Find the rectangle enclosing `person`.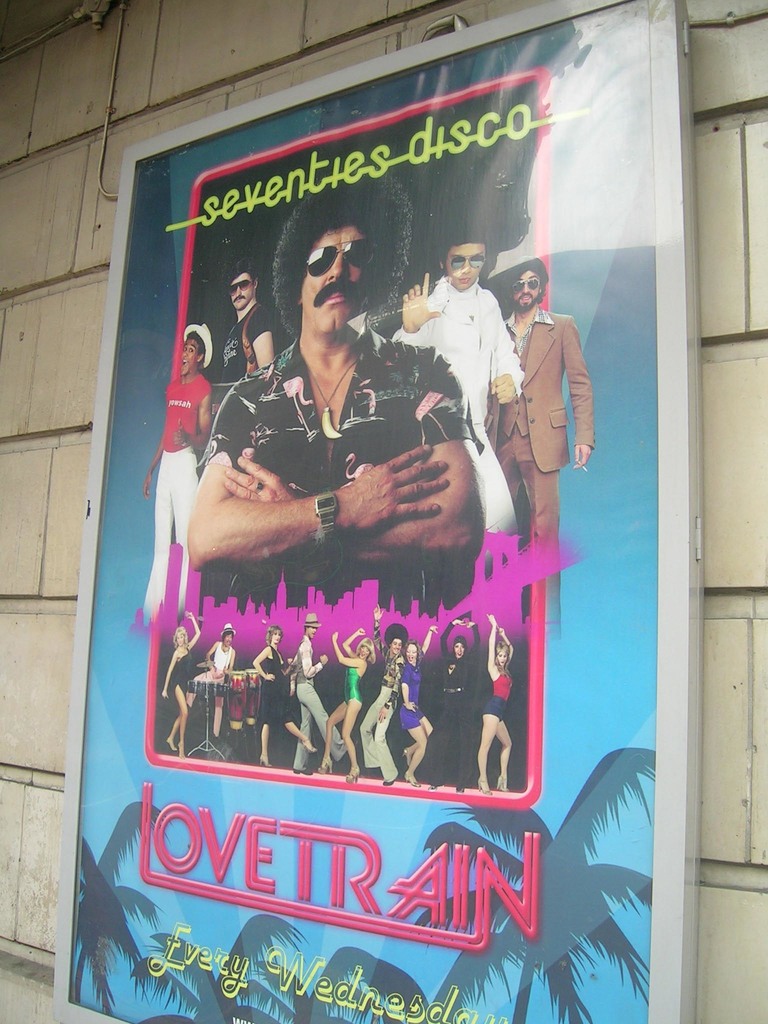
BBox(483, 248, 604, 626).
